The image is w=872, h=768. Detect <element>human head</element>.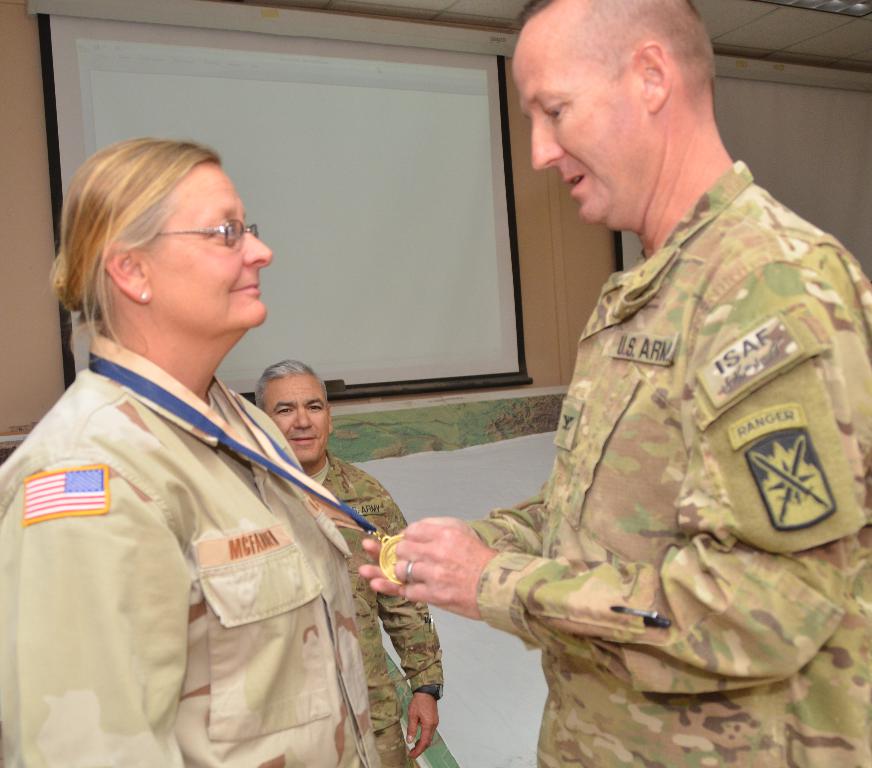
Detection: region(512, 0, 718, 236).
